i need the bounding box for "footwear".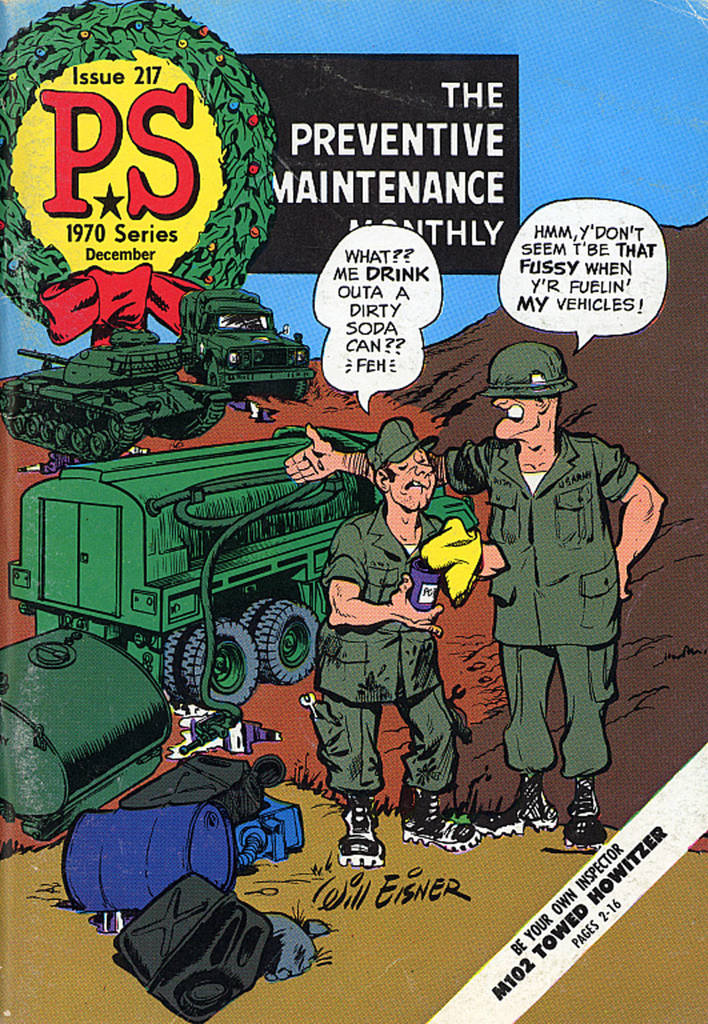
Here it is: select_region(521, 777, 630, 846).
